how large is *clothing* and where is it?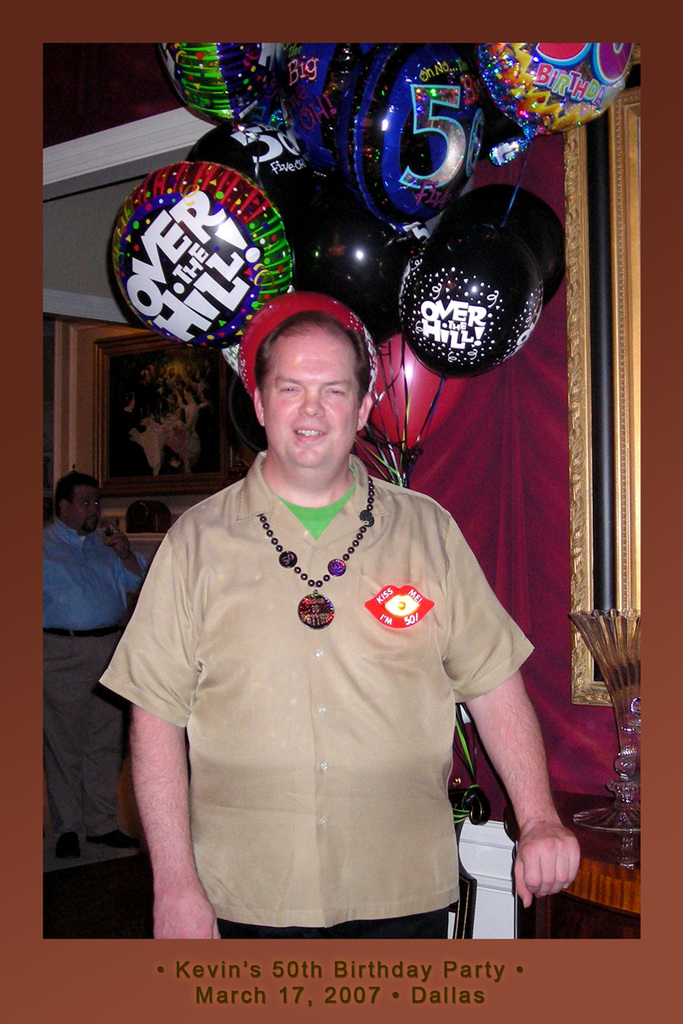
Bounding box: {"x1": 132, "y1": 299, "x2": 557, "y2": 948}.
